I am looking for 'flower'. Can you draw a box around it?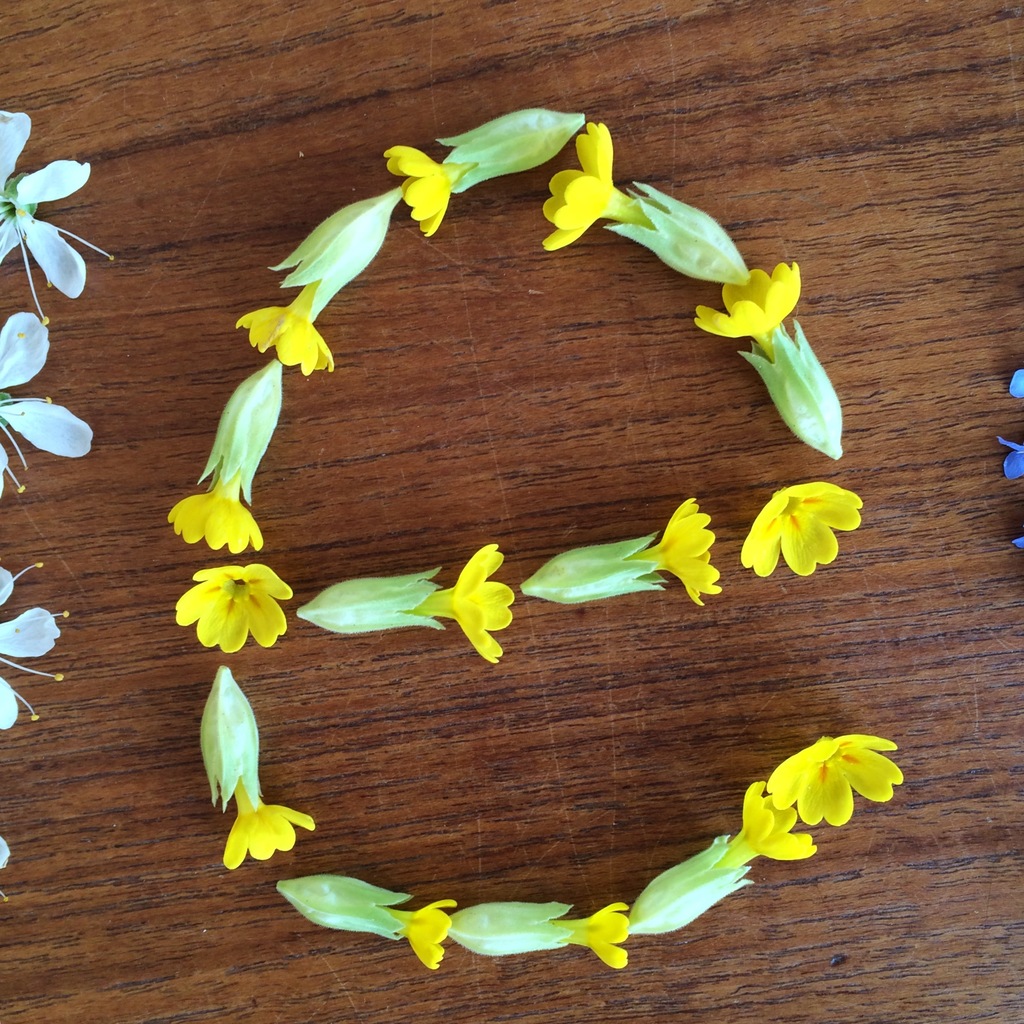
Sure, the bounding box is (left=622, top=780, right=815, bottom=927).
